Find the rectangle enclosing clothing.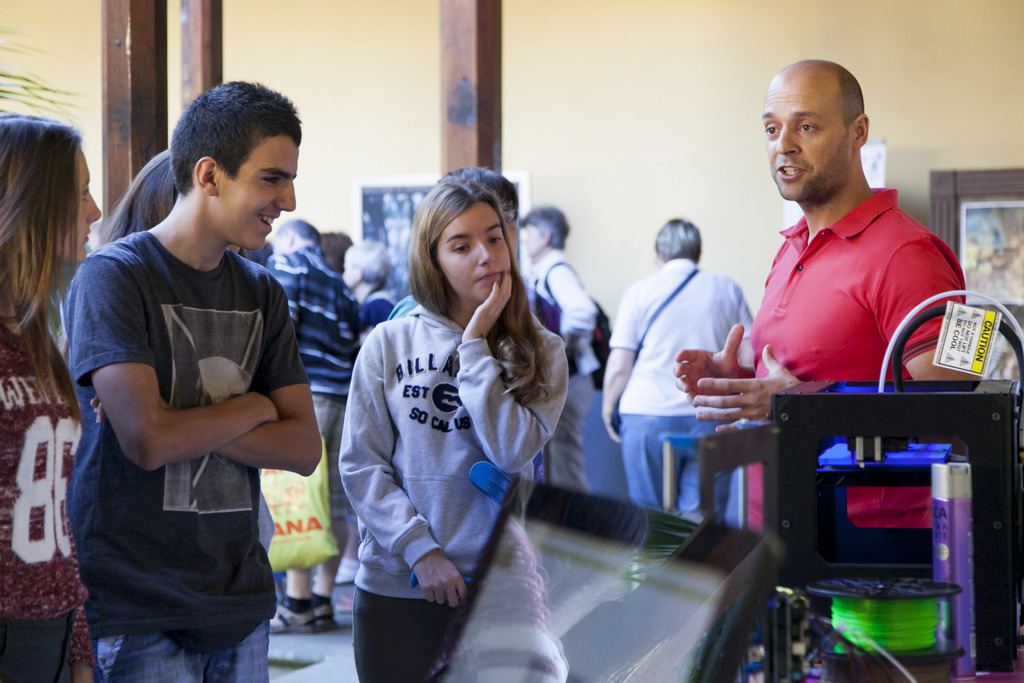
box(271, 241, 362, 521).
